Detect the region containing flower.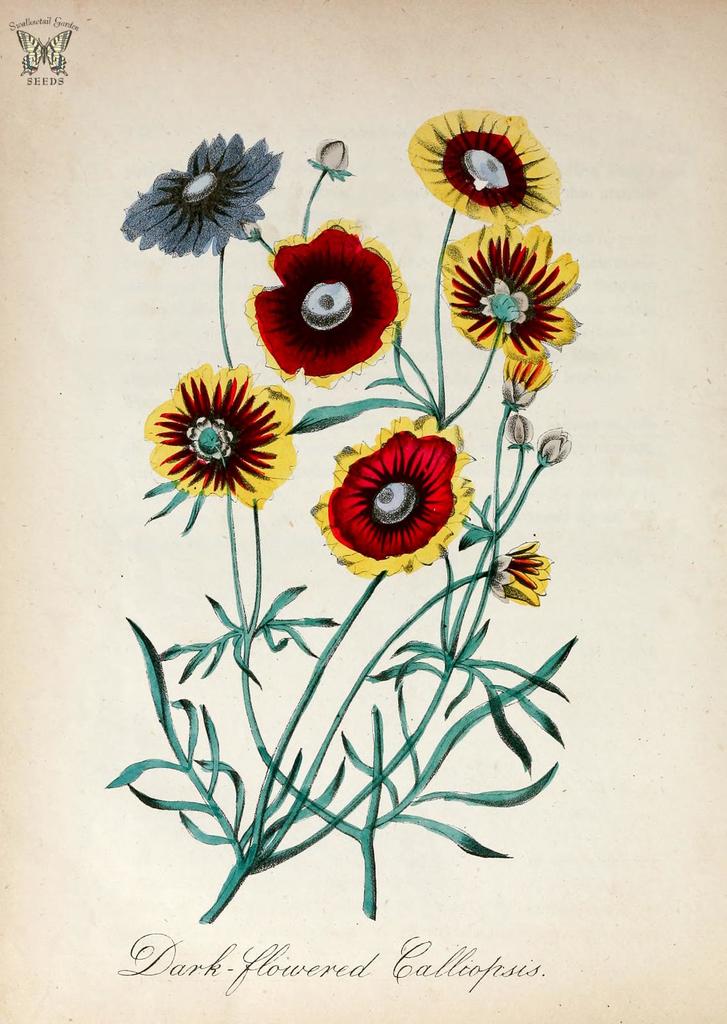
Rect(143, 348, 302, 519).
